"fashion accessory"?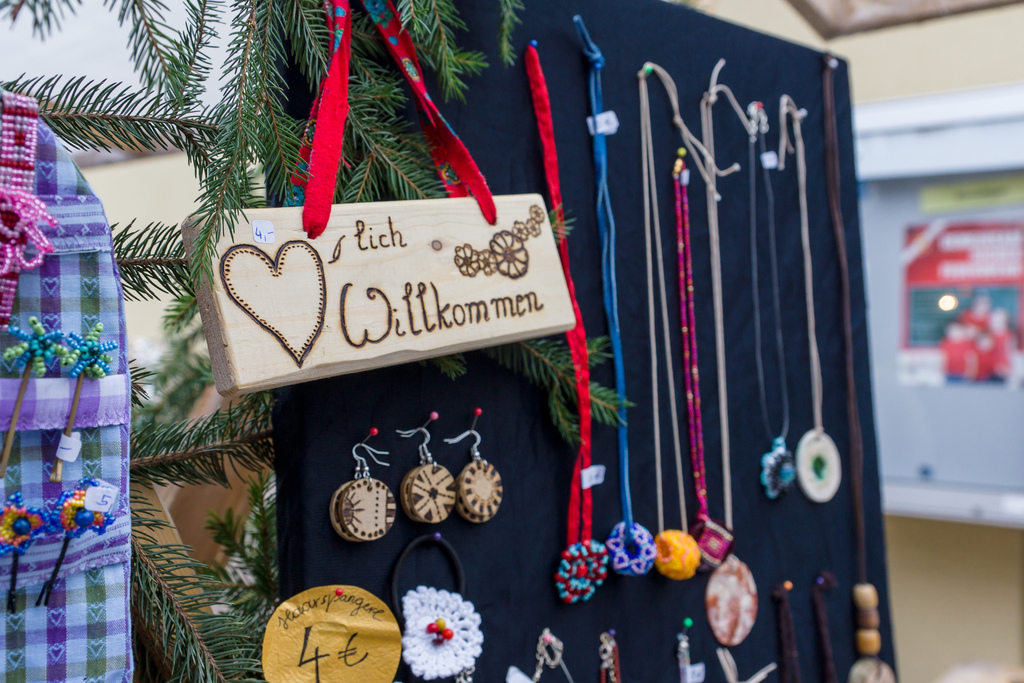
39/477/116/609
